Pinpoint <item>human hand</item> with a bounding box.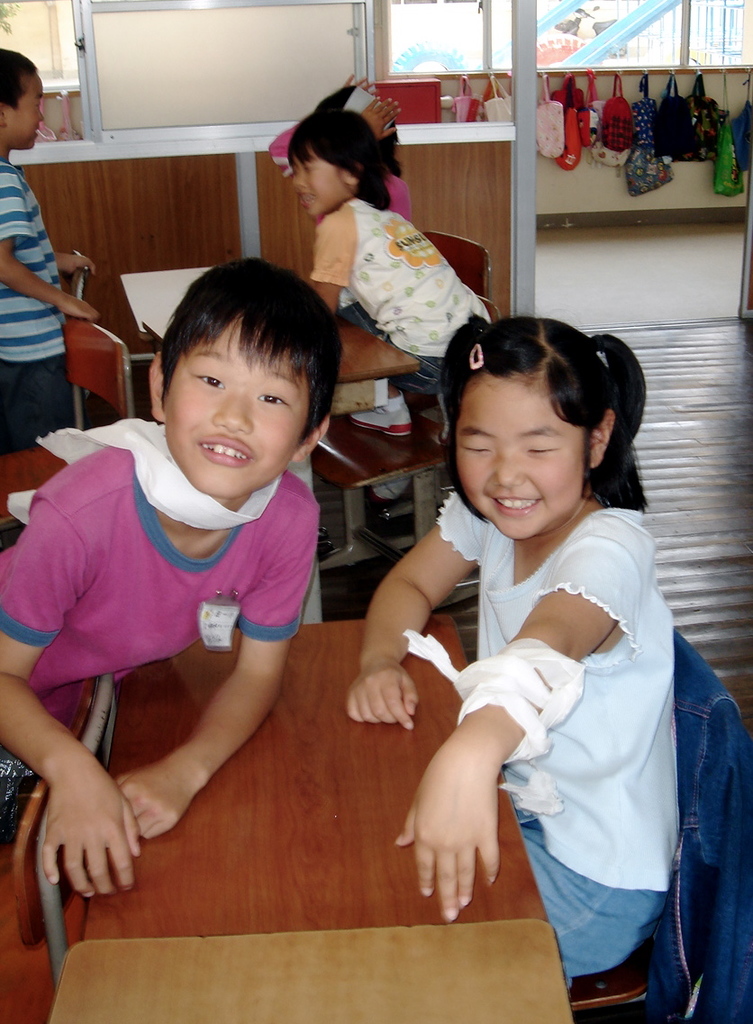
[left=54, top=247, right=96, bottom=276].
